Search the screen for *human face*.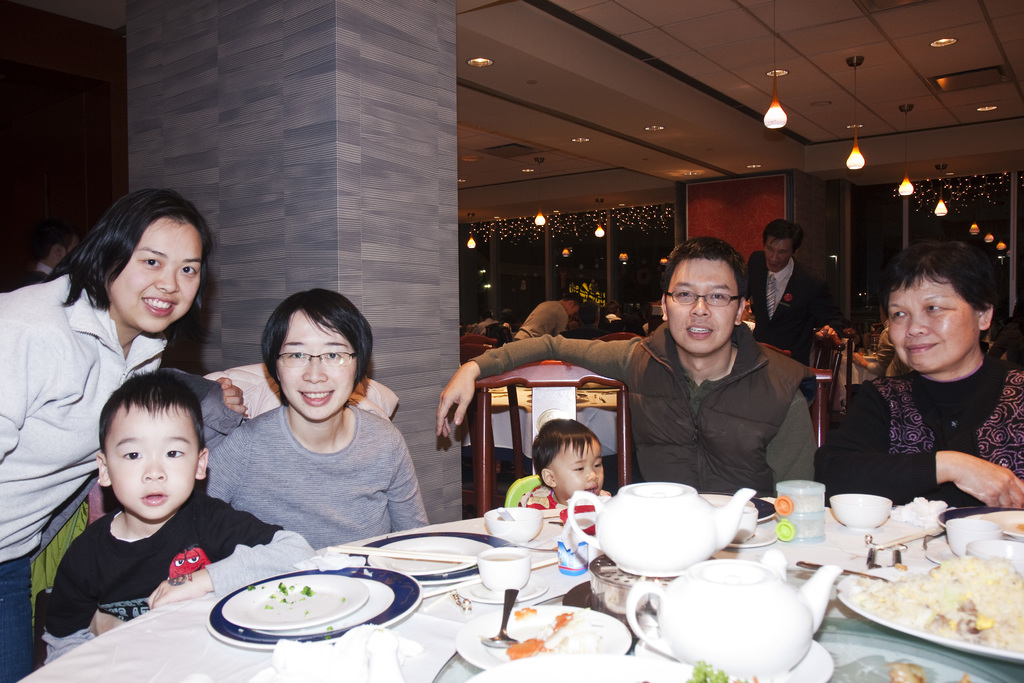
Found at left=108, top=404, right=199, bottom=522.
